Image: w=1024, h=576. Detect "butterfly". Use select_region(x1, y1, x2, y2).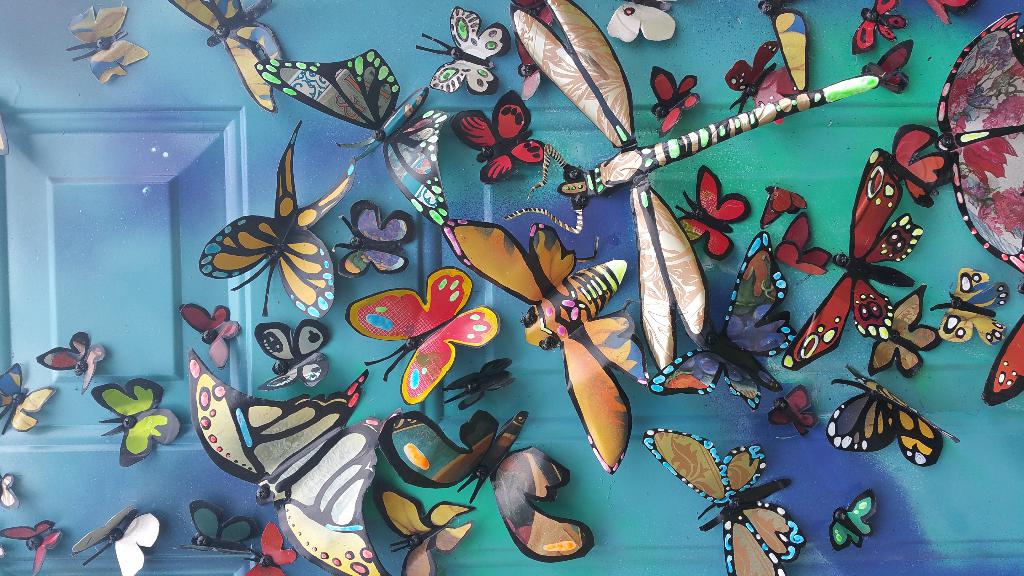
select_region(448, 86, 545, 184).
